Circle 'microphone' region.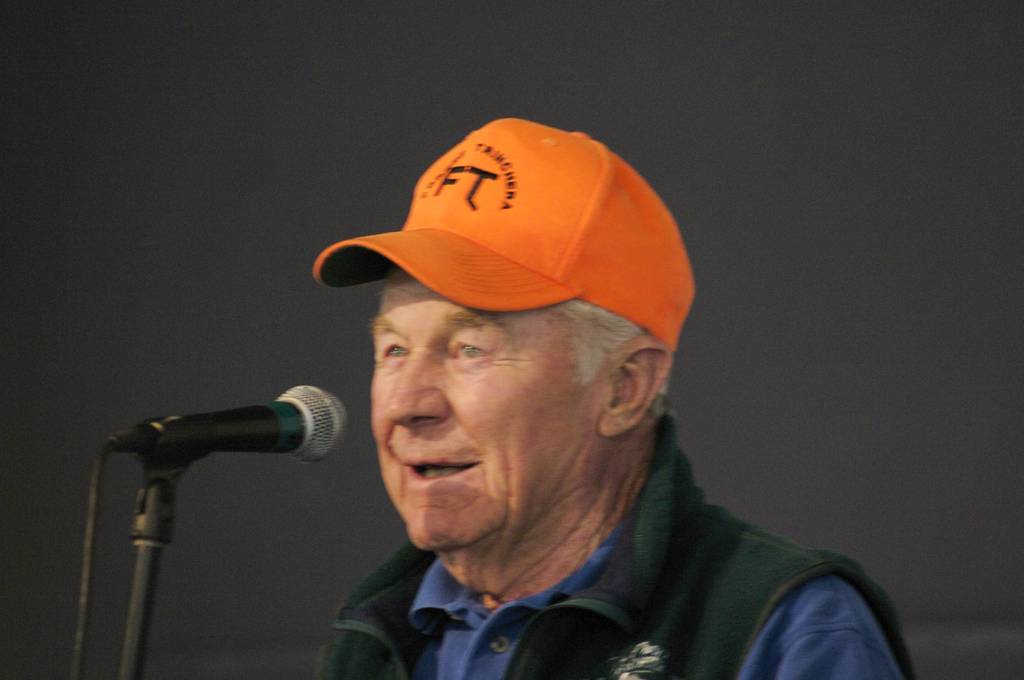
Region: (left=88, top=386, right=346, bottom=585).
